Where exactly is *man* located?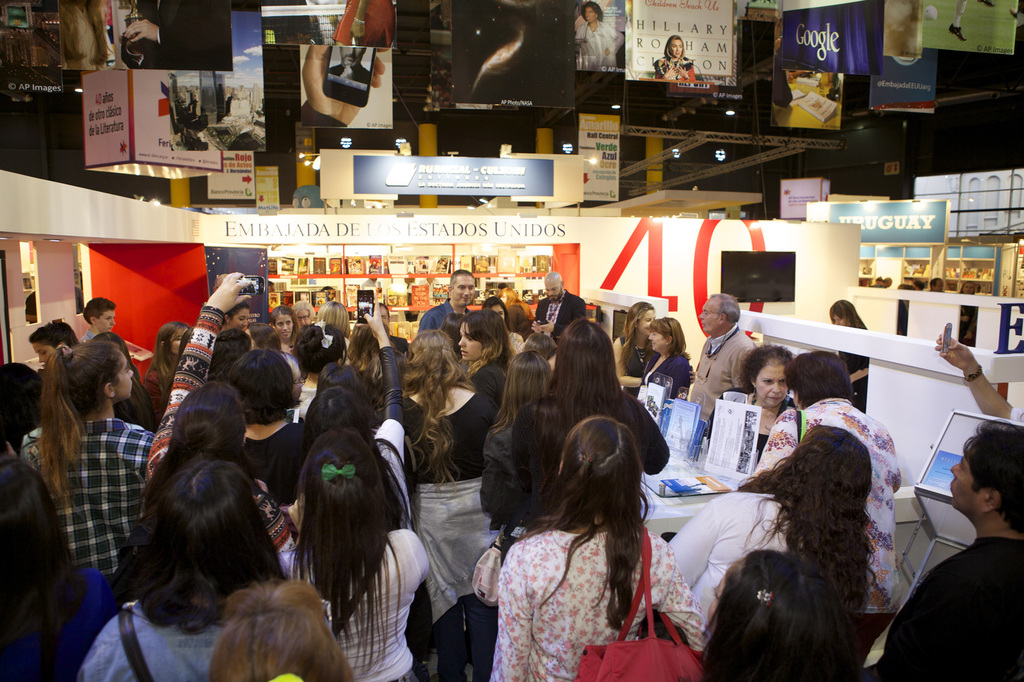
Its bounding box is pyautogui.locateOnScreen(689, 294, 756, 420).
